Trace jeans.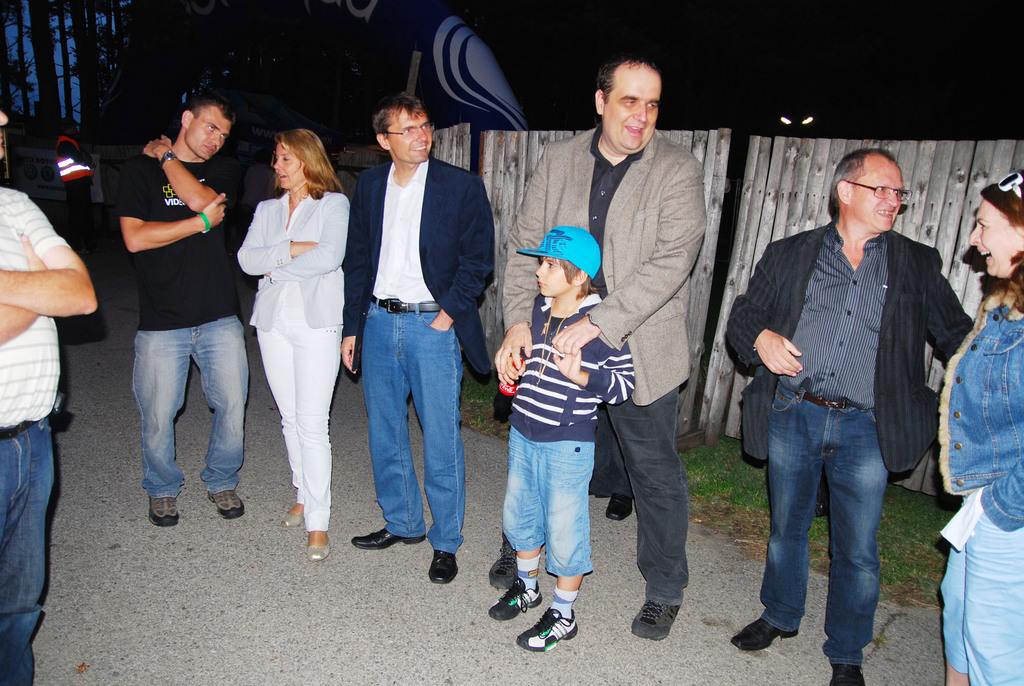
Traced to [362, 299, 465, 555].
